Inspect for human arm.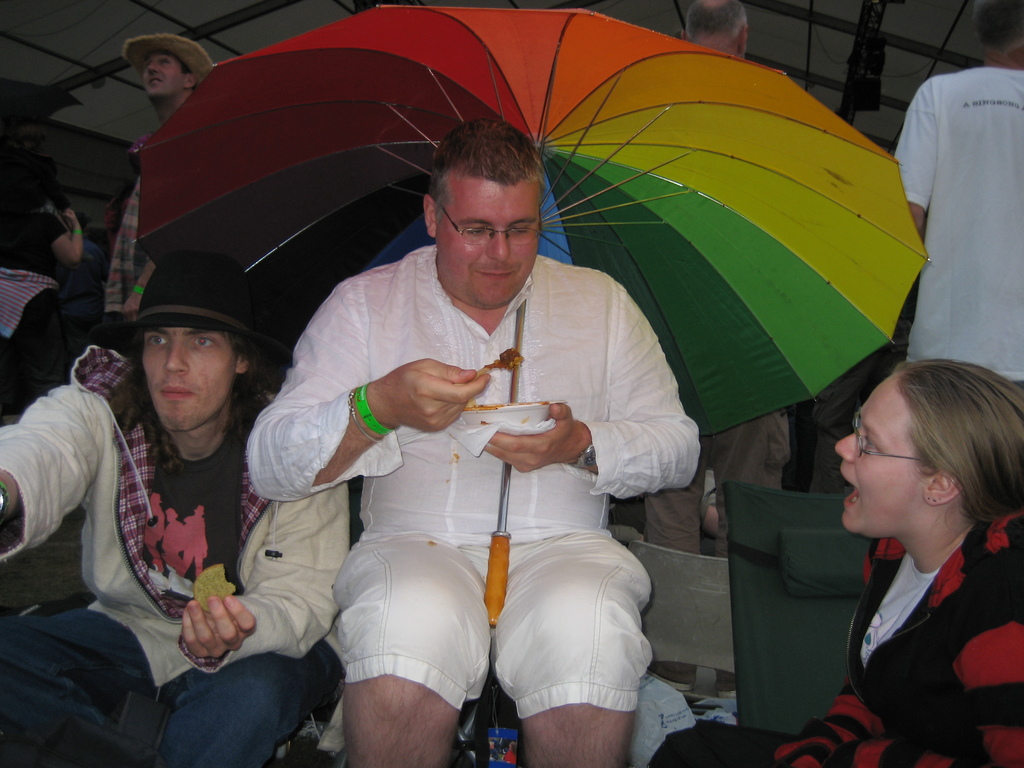
Inspection: [x1=963, y1=618, x2=1023, y2=767].
